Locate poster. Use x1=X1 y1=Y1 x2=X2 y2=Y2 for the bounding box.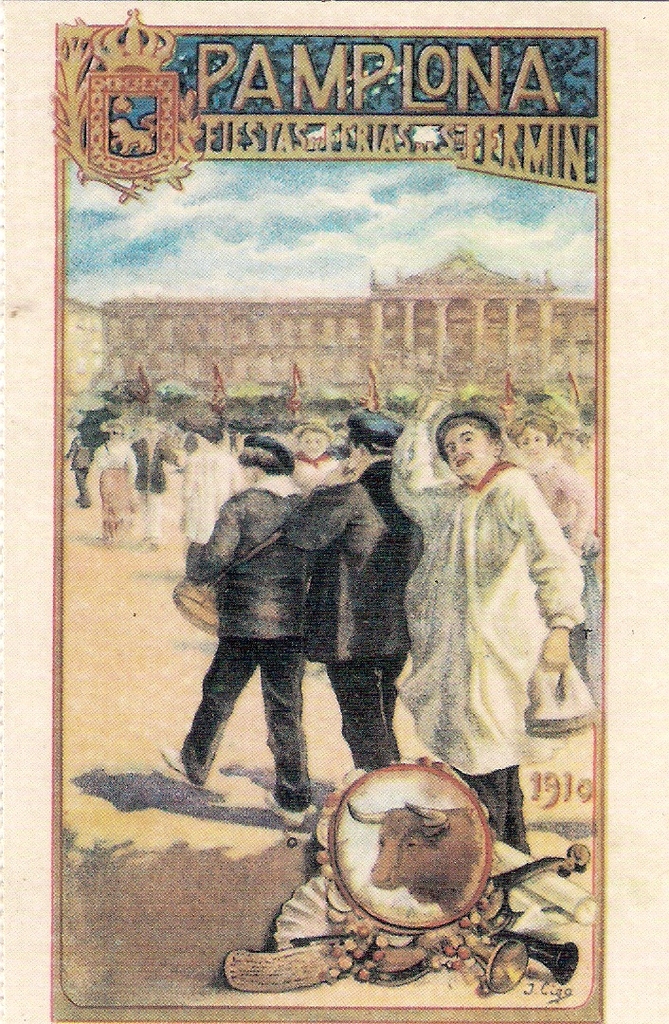
x1=47 y1=27 x2=607 y2=1023.
